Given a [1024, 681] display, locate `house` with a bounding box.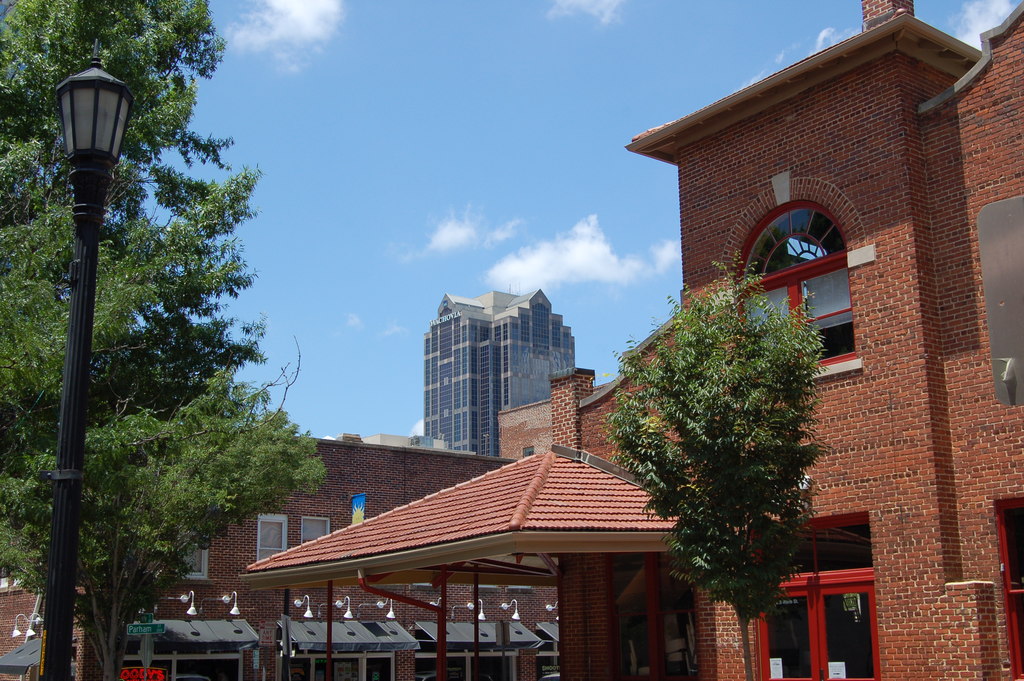
Located: detection(0, 559, 81, 680).
